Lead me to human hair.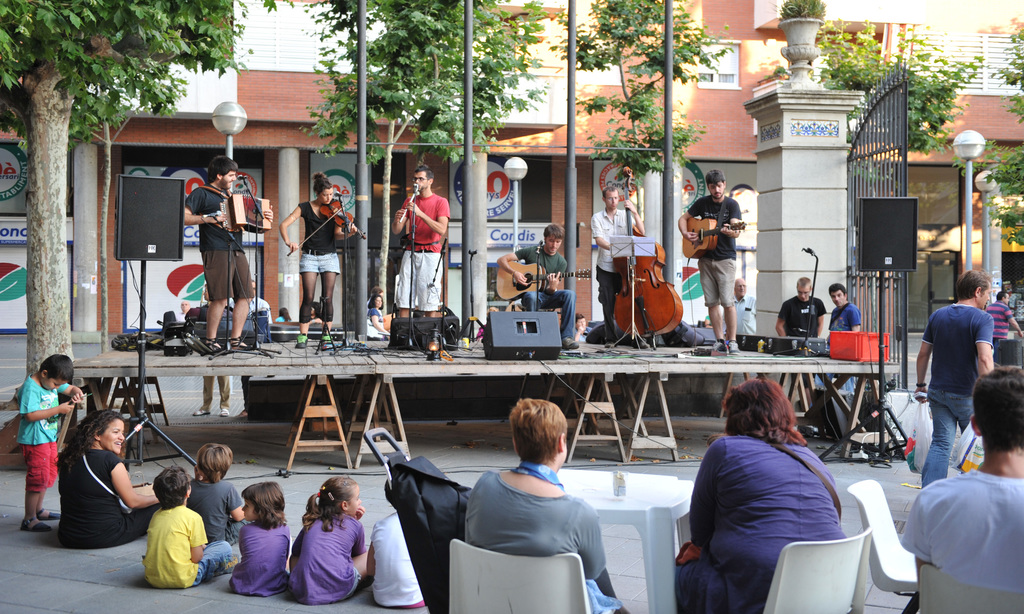
Lead to bbox=(954, 269, 989, 300).
